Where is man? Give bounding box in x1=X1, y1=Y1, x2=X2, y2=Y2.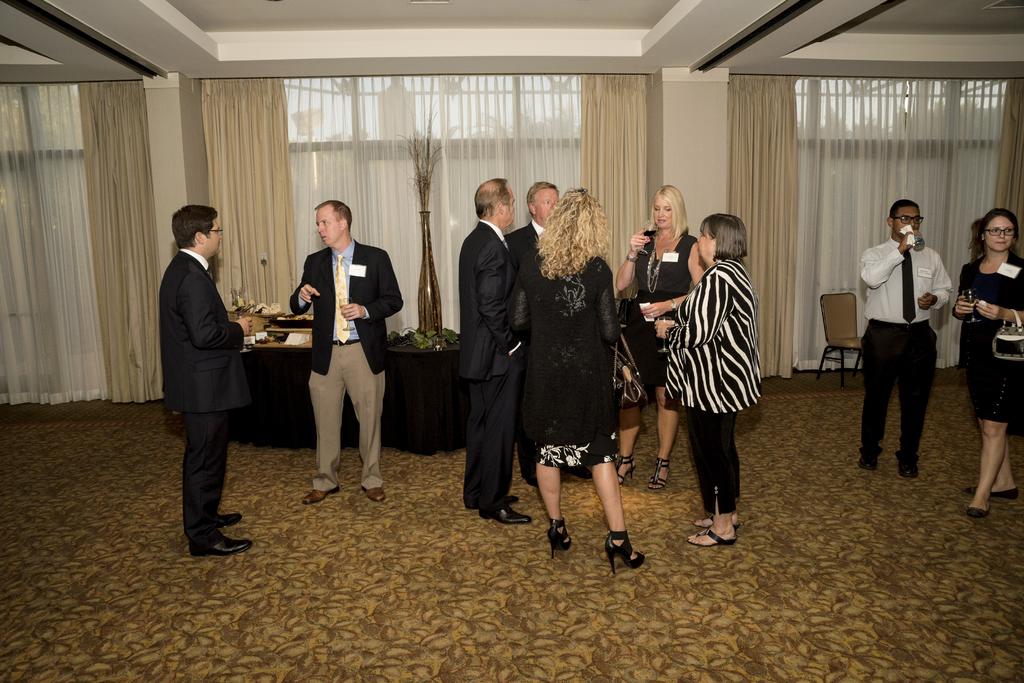
x1=460, y1=176, x2=527, y2=529.
